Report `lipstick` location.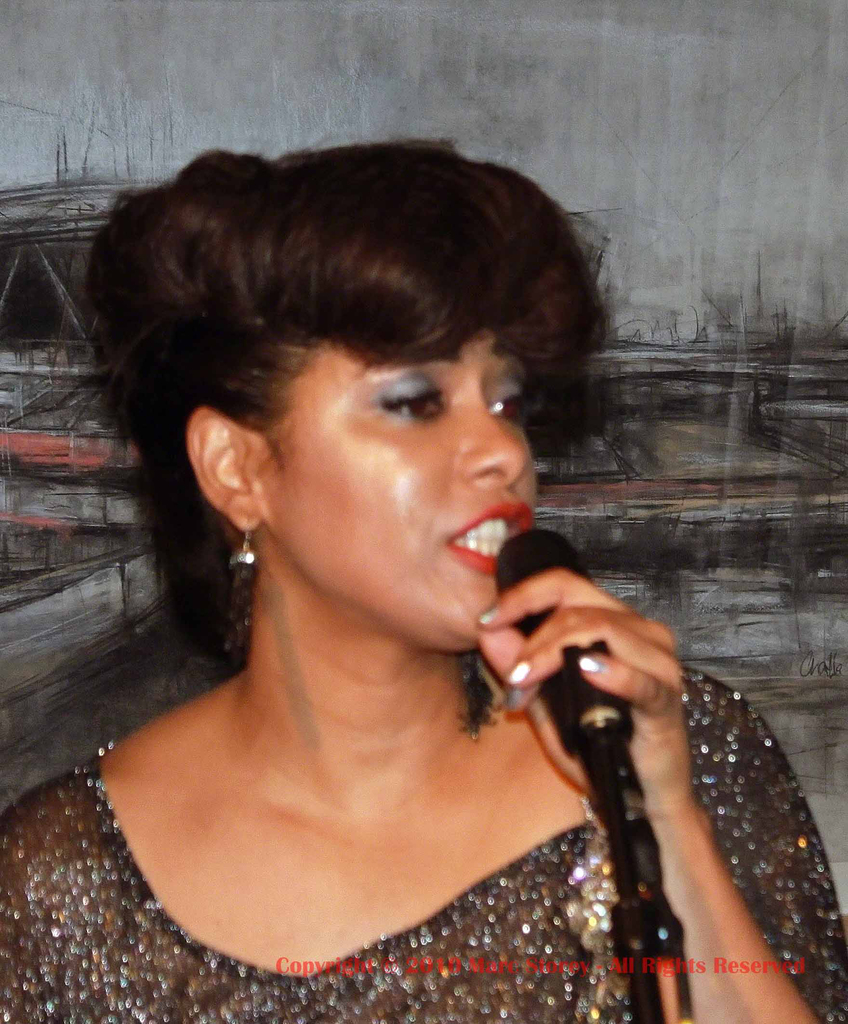
Report: [444,502,533,575].
